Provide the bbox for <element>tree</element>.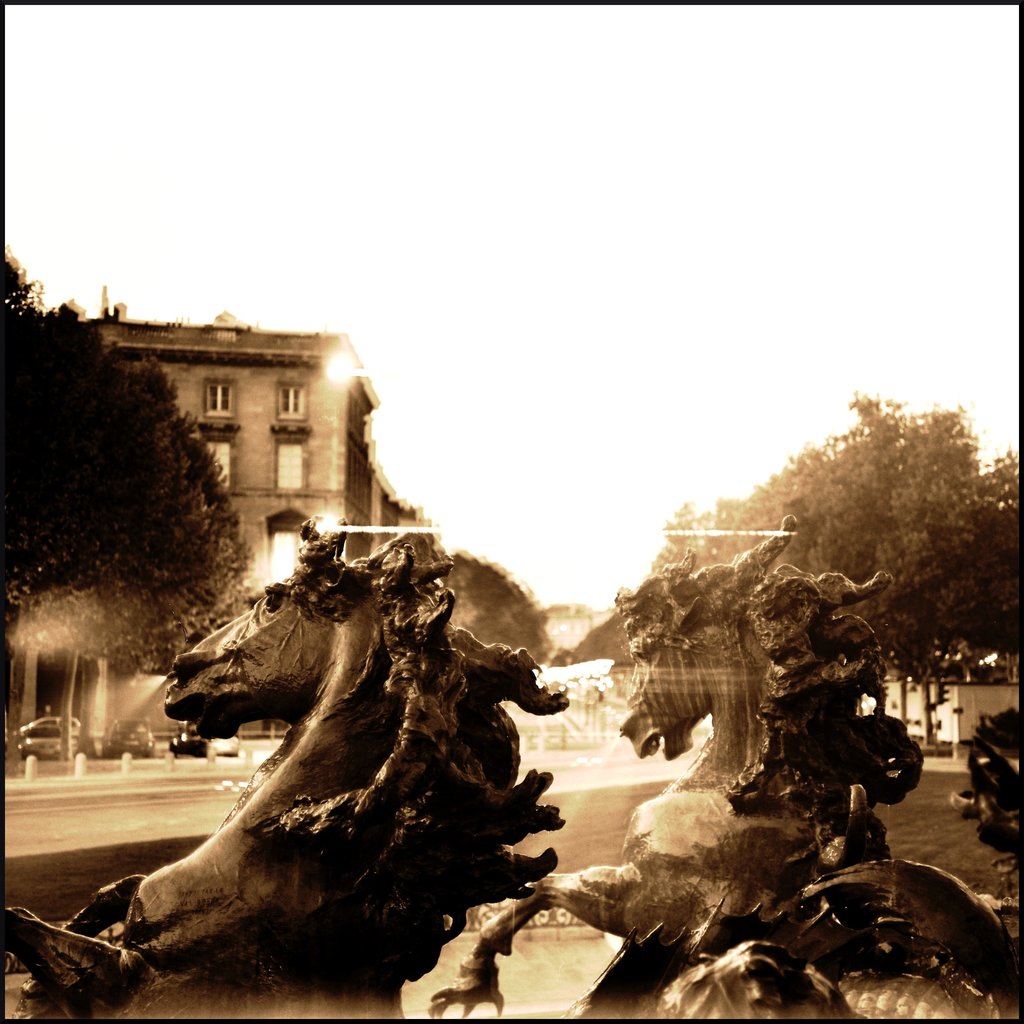
pyautogui.locateOnScreen(0, 225, 255, 782).
